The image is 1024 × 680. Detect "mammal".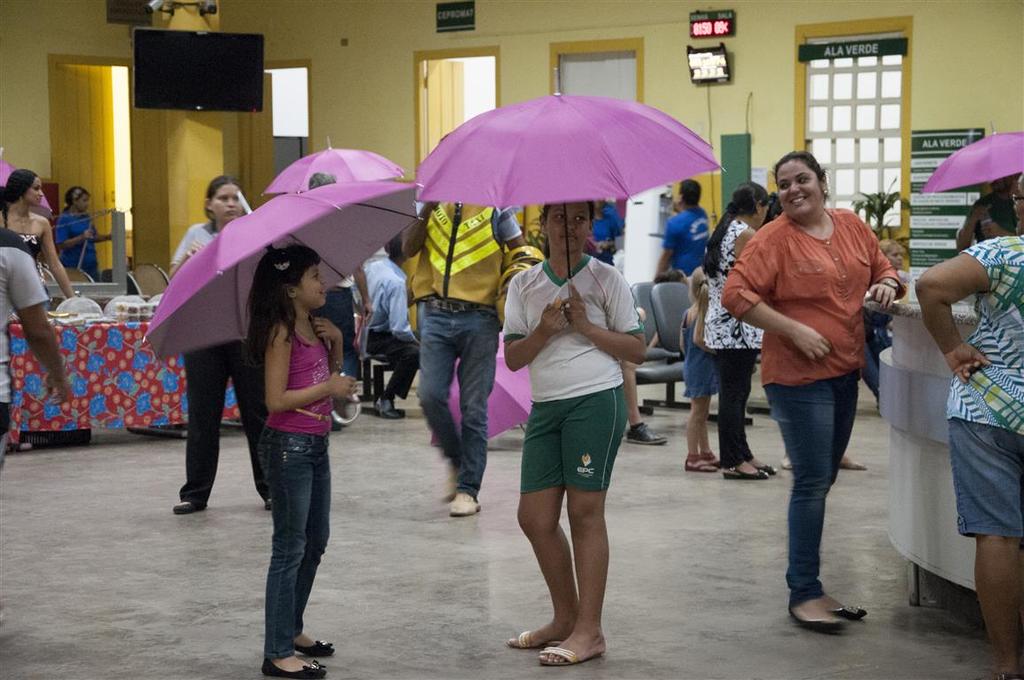
Detection: box=[167, 177, 269, 512].
